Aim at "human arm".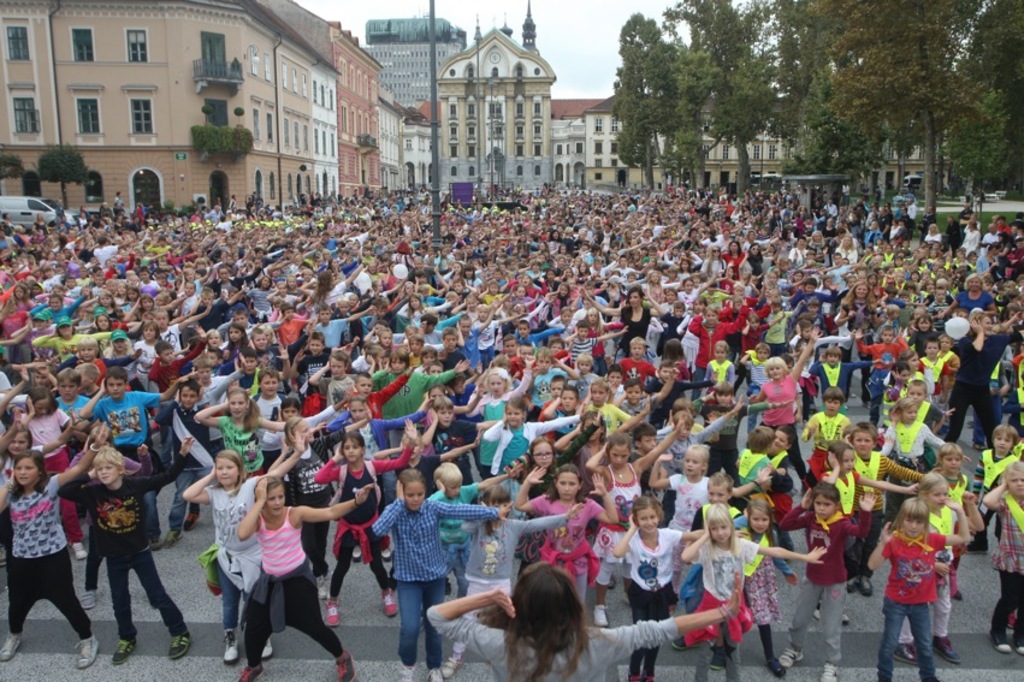
Aimed at <bbox>863, 520, 895, 570</bbox>.
